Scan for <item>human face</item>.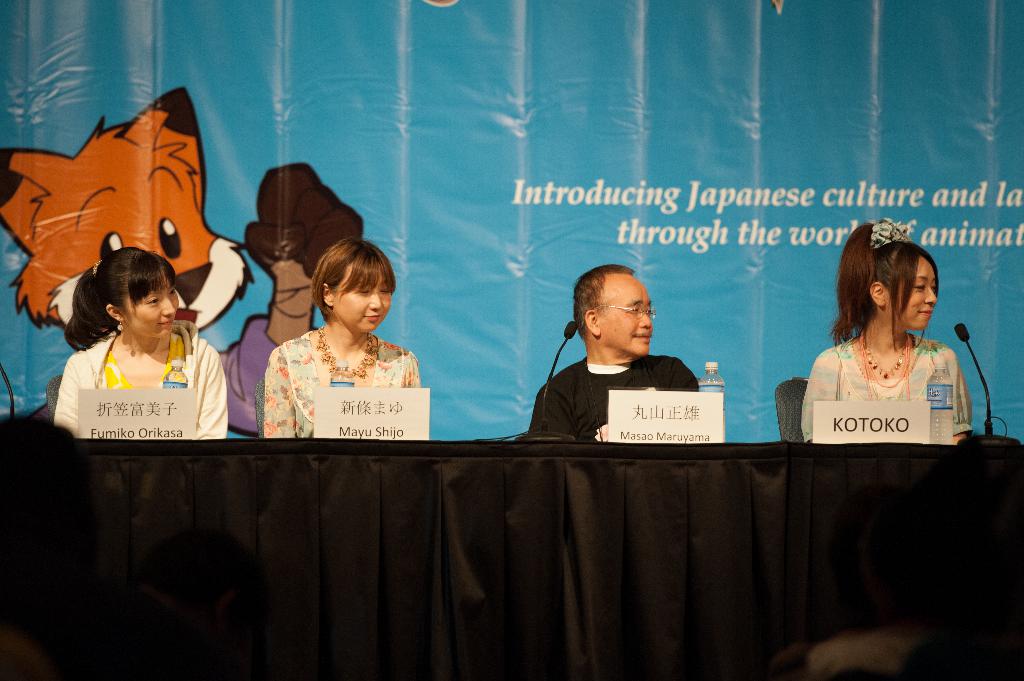
Scan result: (890,261,938,331).
